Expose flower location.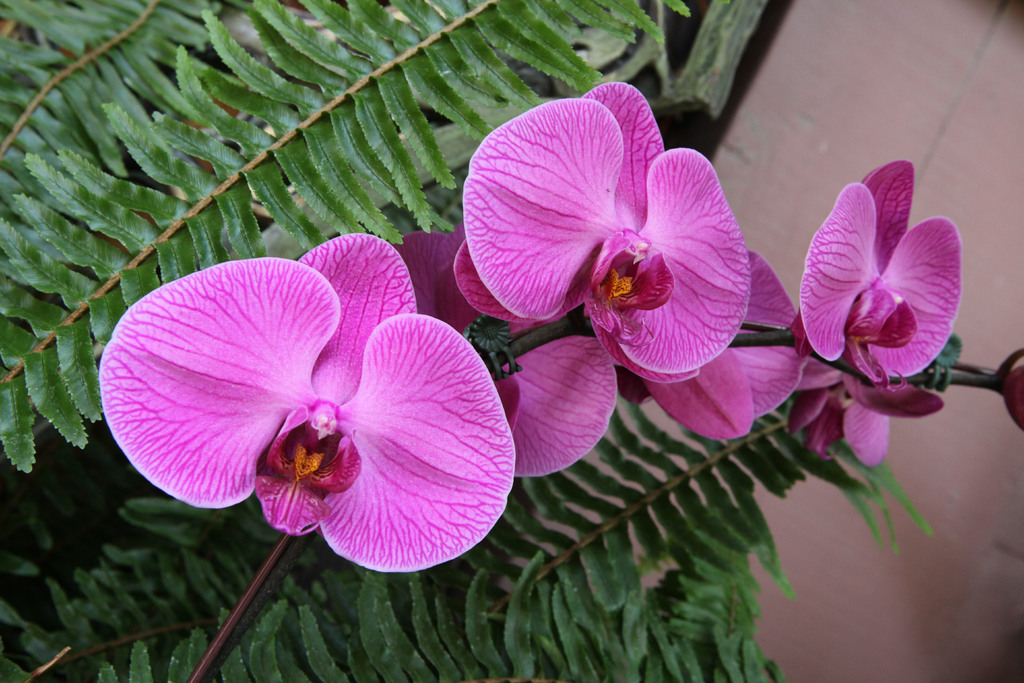
Exposed at BBox(623, 252, 805, 440).
